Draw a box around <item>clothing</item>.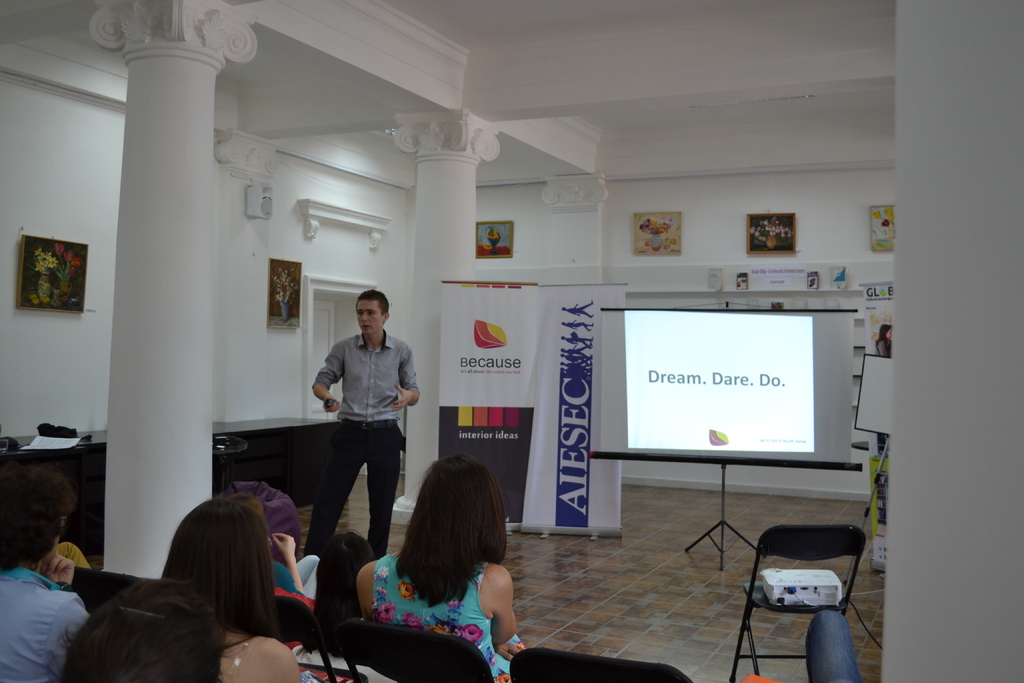
{"x1": 305, "y1": 284, "x2": 429, "y2": 609}.
